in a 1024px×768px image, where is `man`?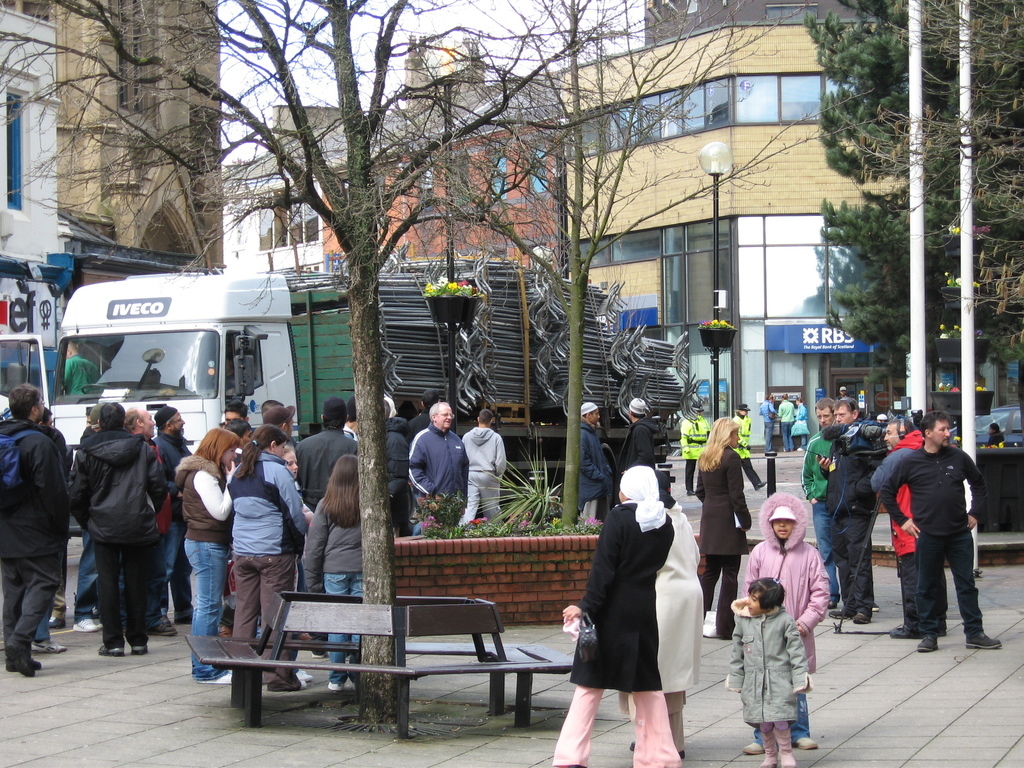
rect(777, 393, 794, 450).
